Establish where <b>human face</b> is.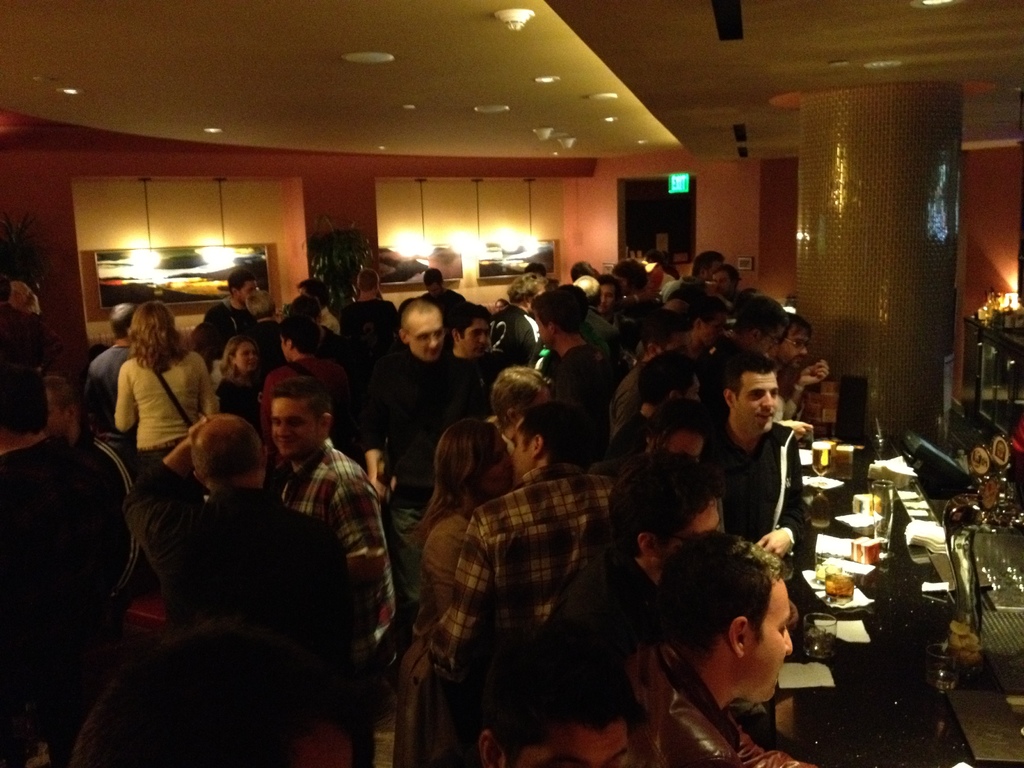
Established at x1=653, y1=502, x2=718, y2=574.
